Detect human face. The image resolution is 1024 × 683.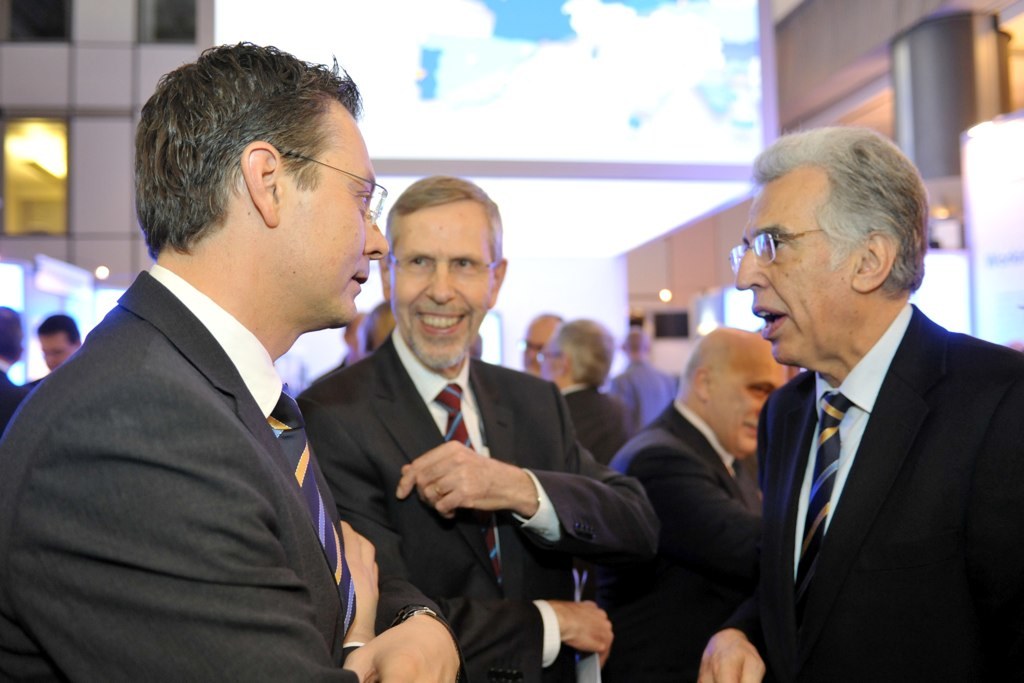
{"left": 540, "top": 327, "right": 566, "bottom": 386}.
